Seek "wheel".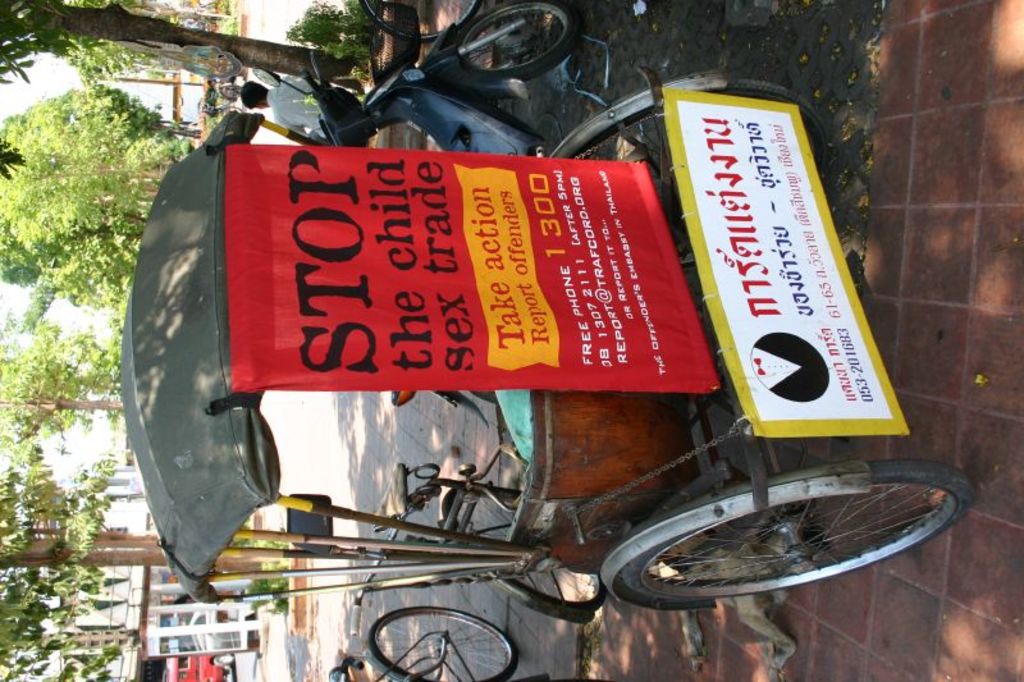
<bbox>571, 82, 829, 266</bbox>.
